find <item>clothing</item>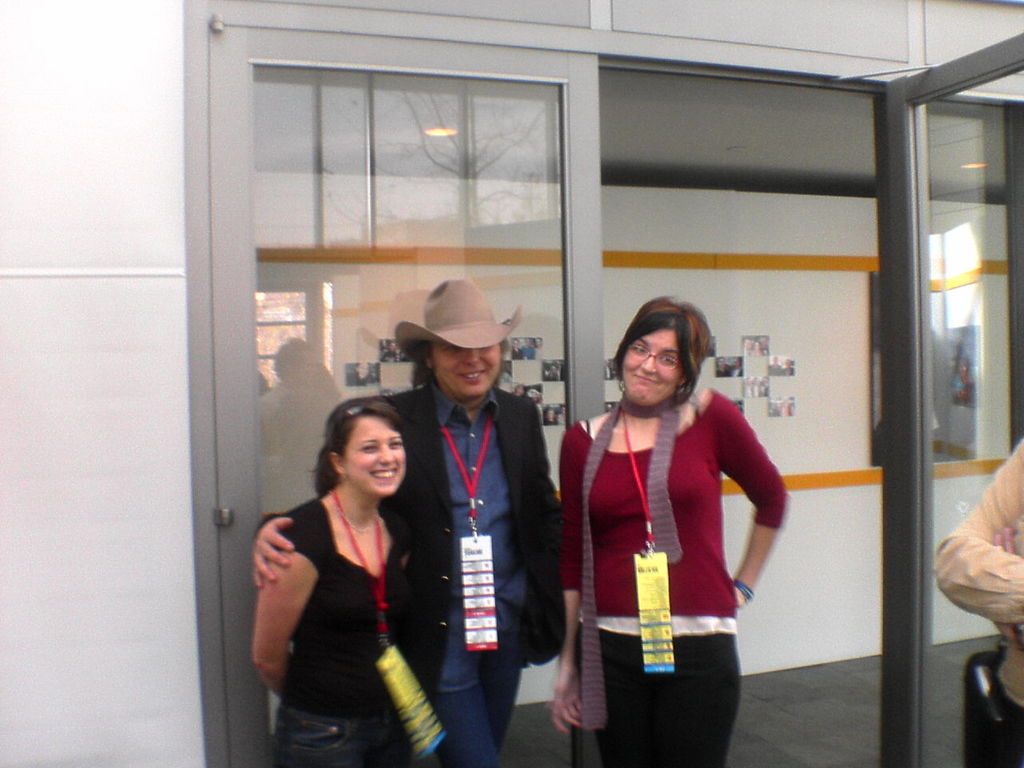
region(383, 378, 563, 767)
